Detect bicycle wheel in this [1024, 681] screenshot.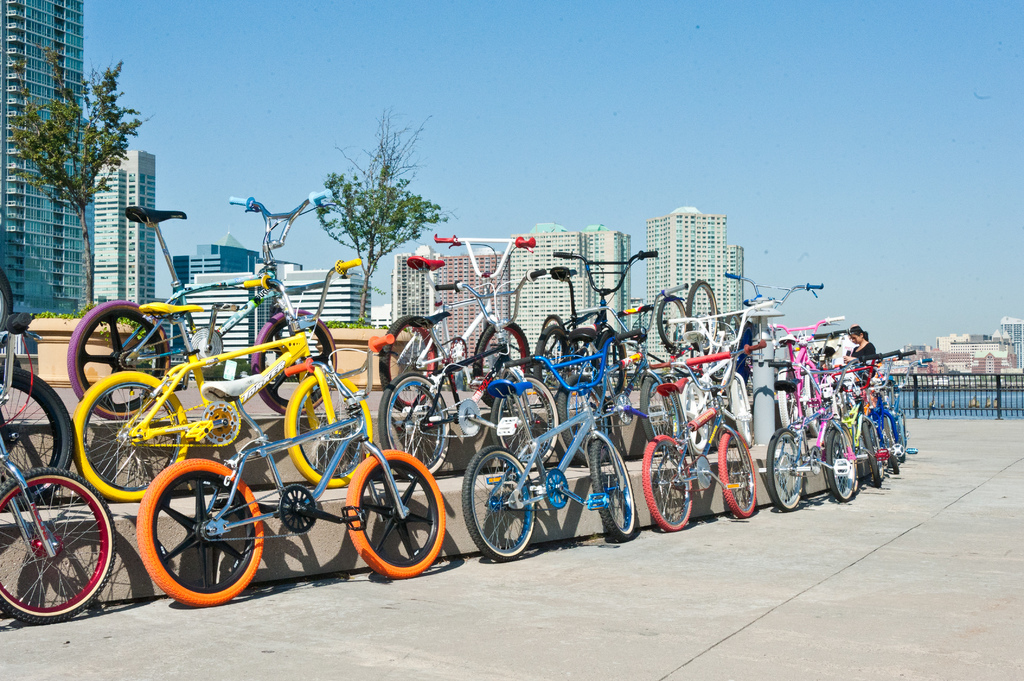
Detection: (861,422,882,487).
